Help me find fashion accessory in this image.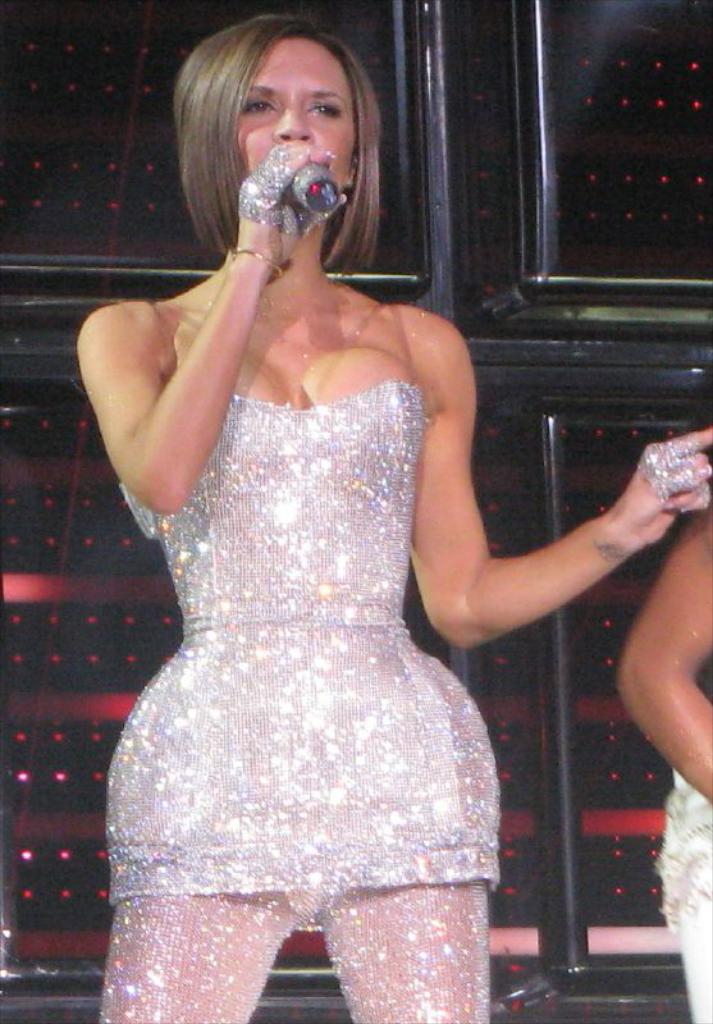
Found it: (left=234, top=136, right=352, bottom=230).
